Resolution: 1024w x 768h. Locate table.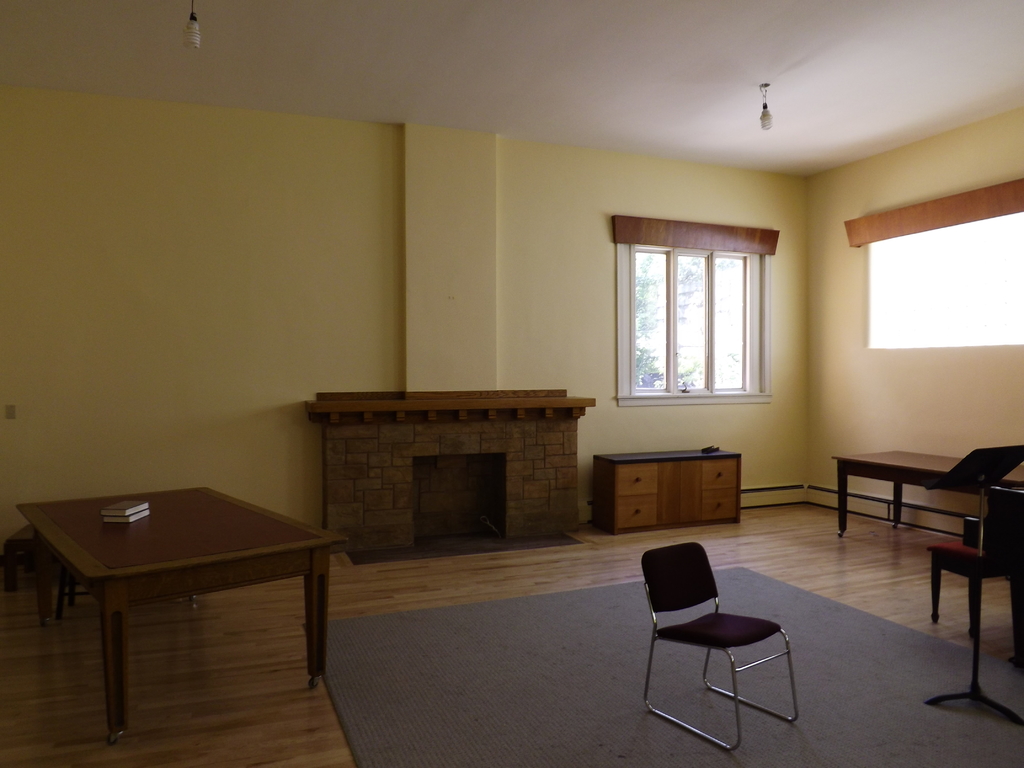
bbox=[21, 479, 335, 747].
